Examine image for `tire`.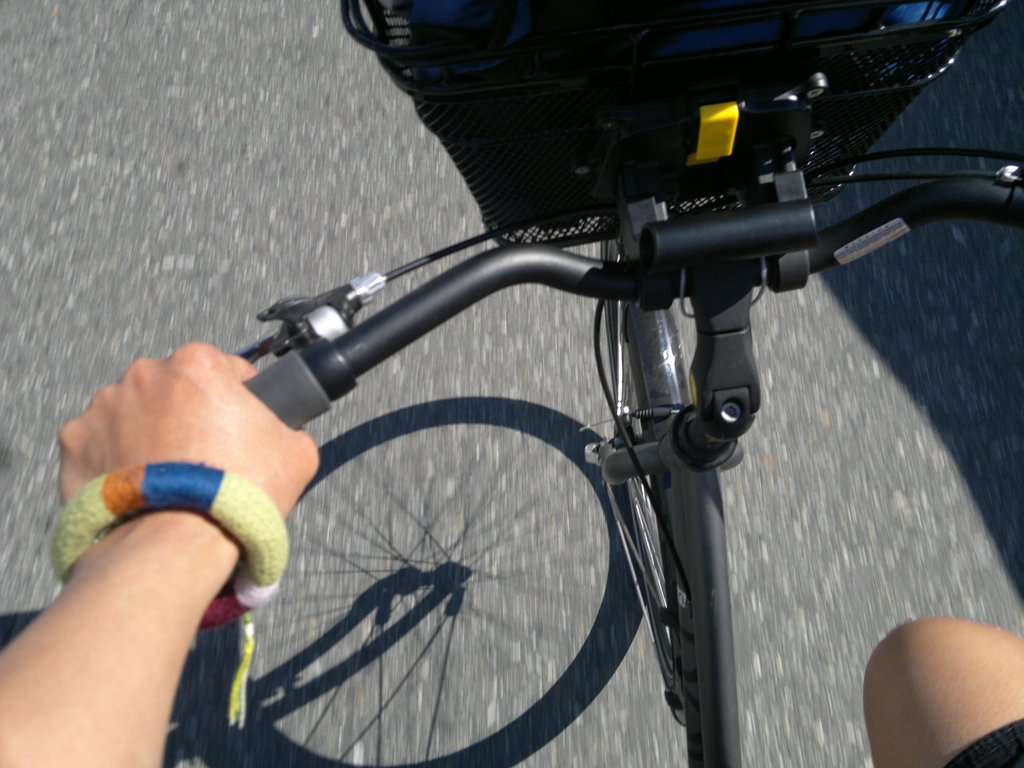
Examination result: 607:214:700:732.
